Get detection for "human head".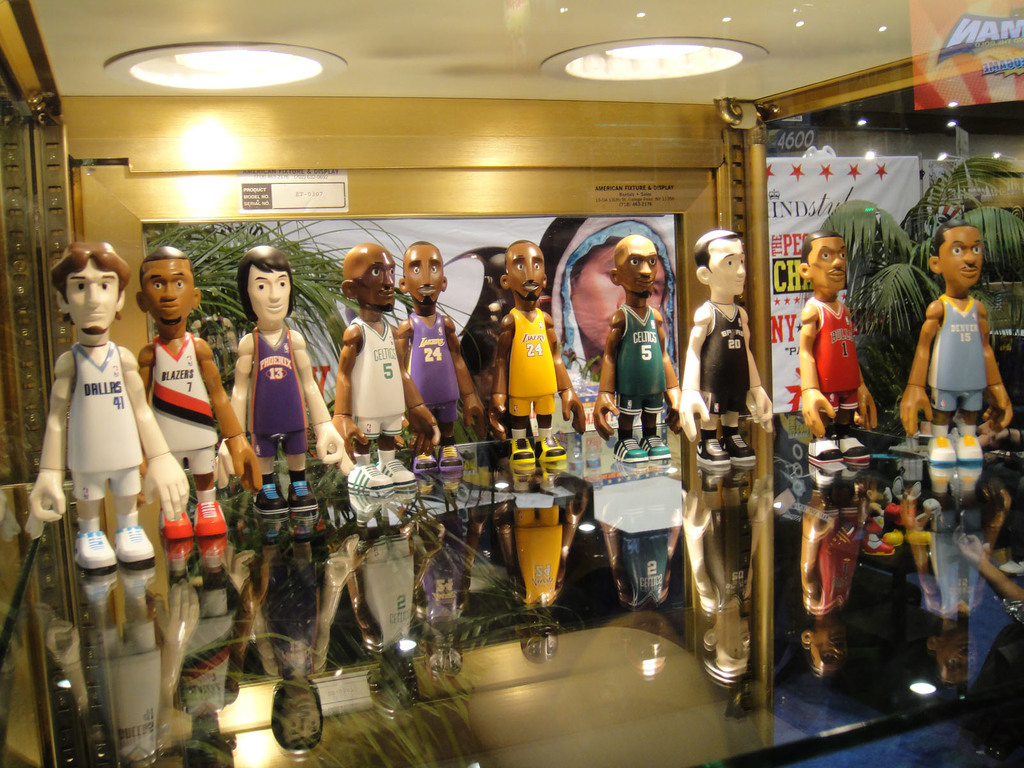
Detection: 61:239:129:335.
